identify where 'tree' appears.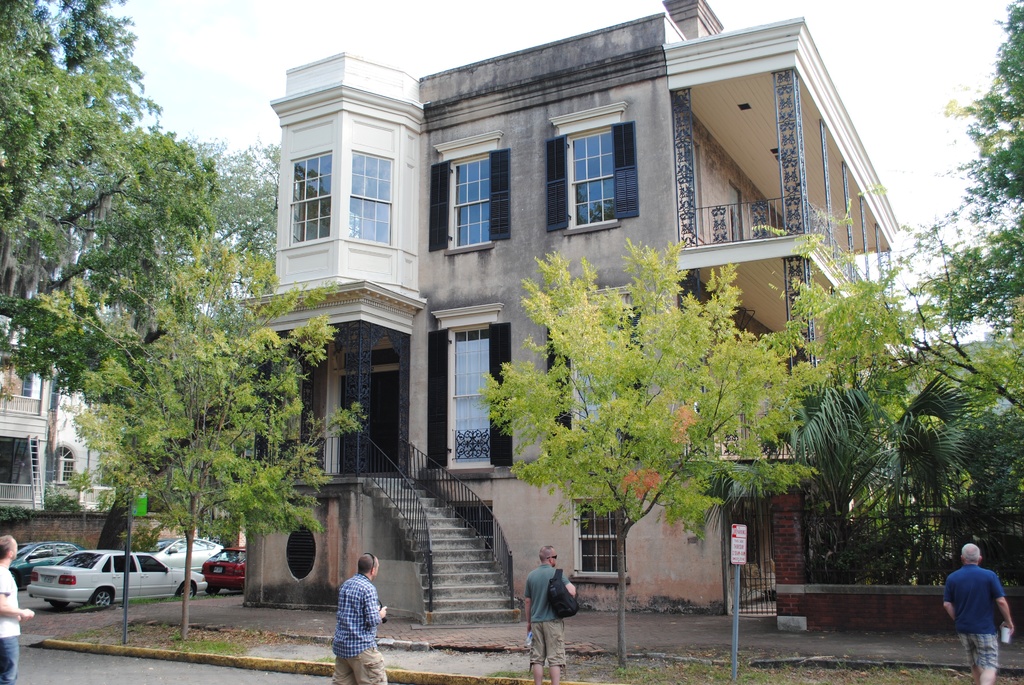
Appears at [76, 129, 283, 511].
